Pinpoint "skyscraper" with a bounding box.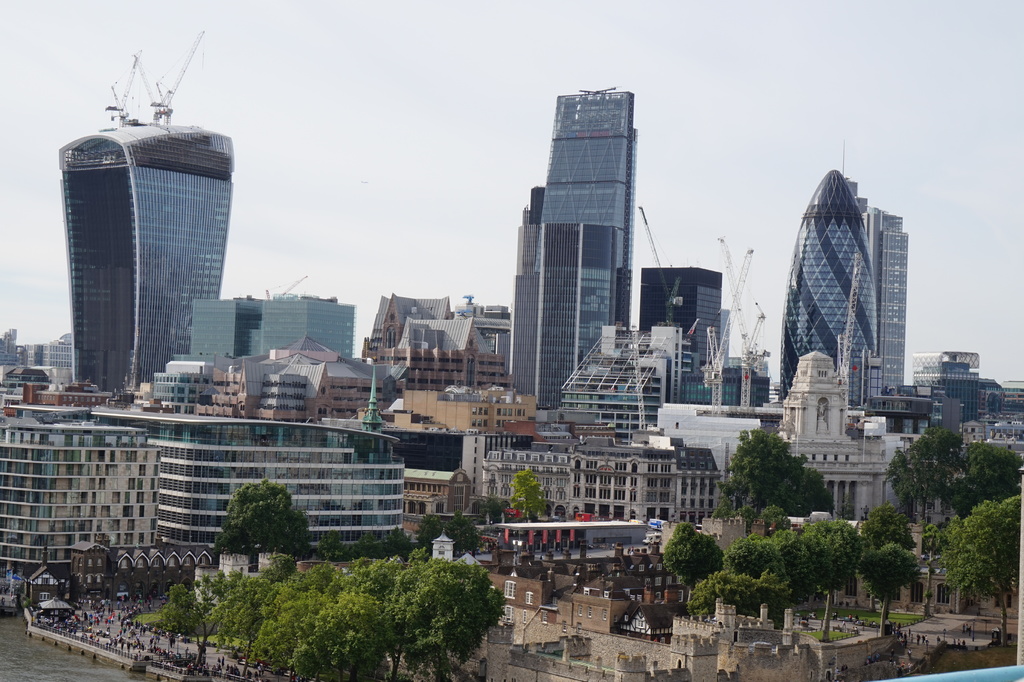
<bbox>513, 95, 652, 420</bbox>.
